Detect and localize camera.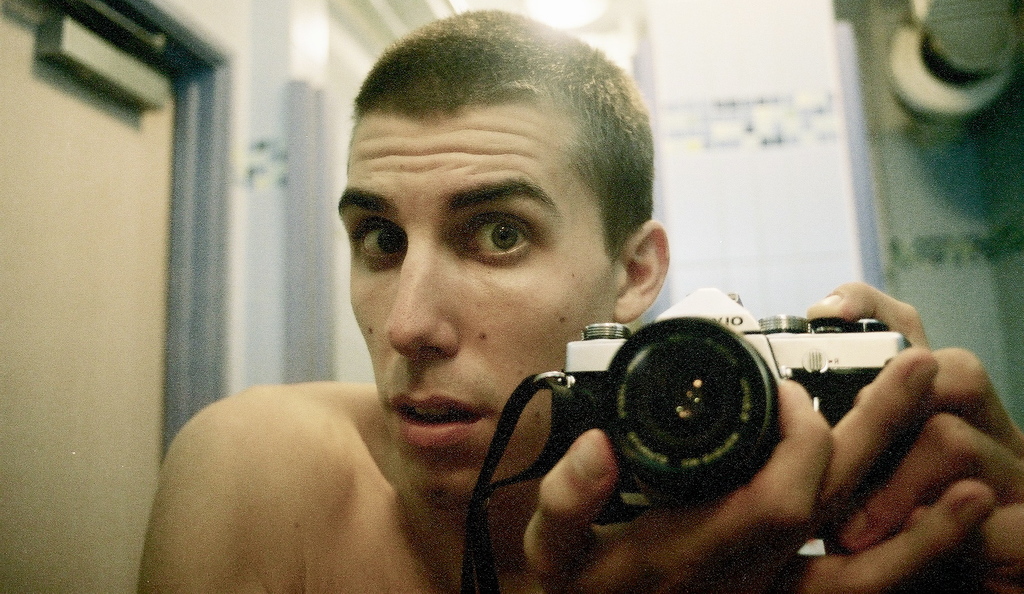
Localized at 495:294:844:515.
